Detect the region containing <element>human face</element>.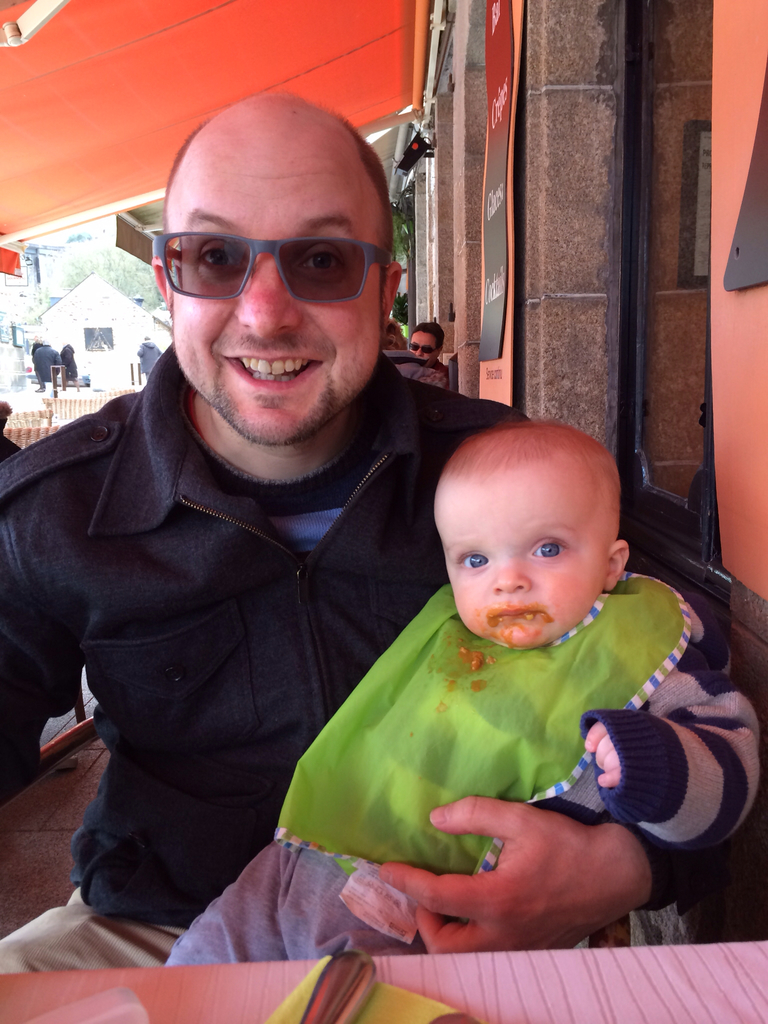
(left=383, top=333, right=401, bottom=350).
